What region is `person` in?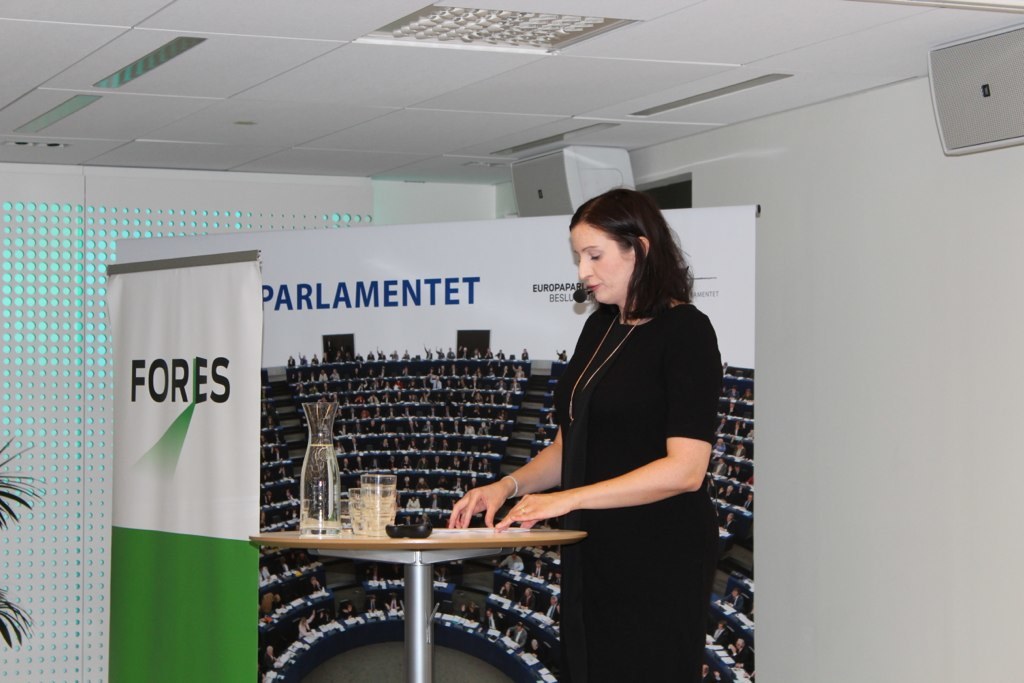
detection(364, 595, 384, 616).
